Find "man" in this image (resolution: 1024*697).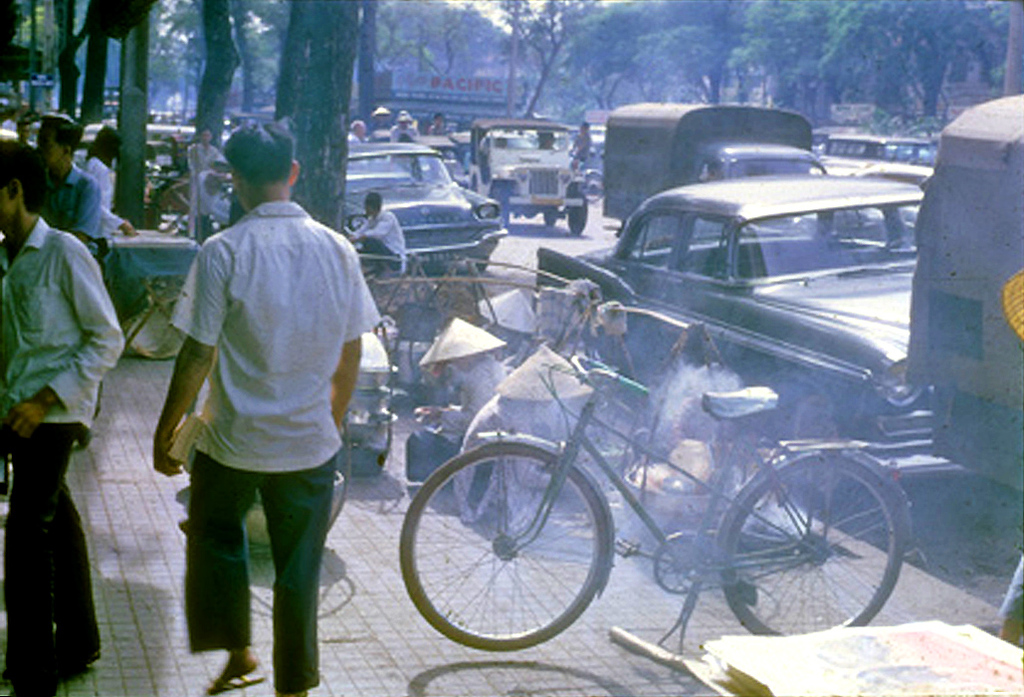
<bbox>386, 109, 424, 143</bbox>.
